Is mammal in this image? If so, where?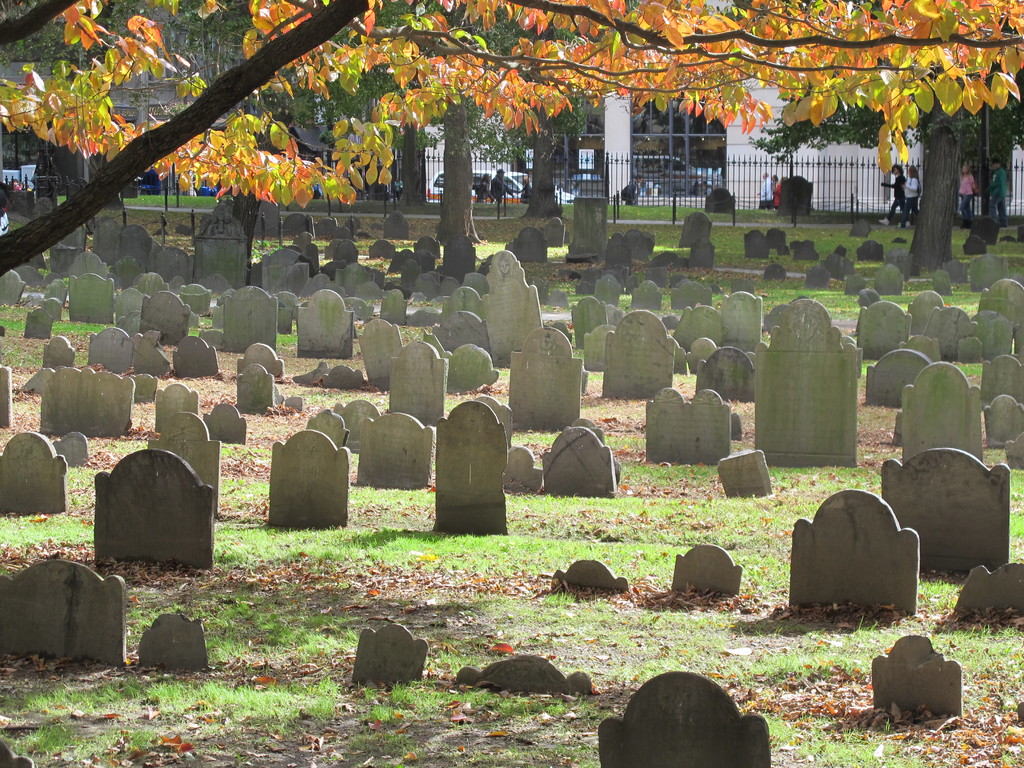
Yes, at [512, 178, 533, 202].
